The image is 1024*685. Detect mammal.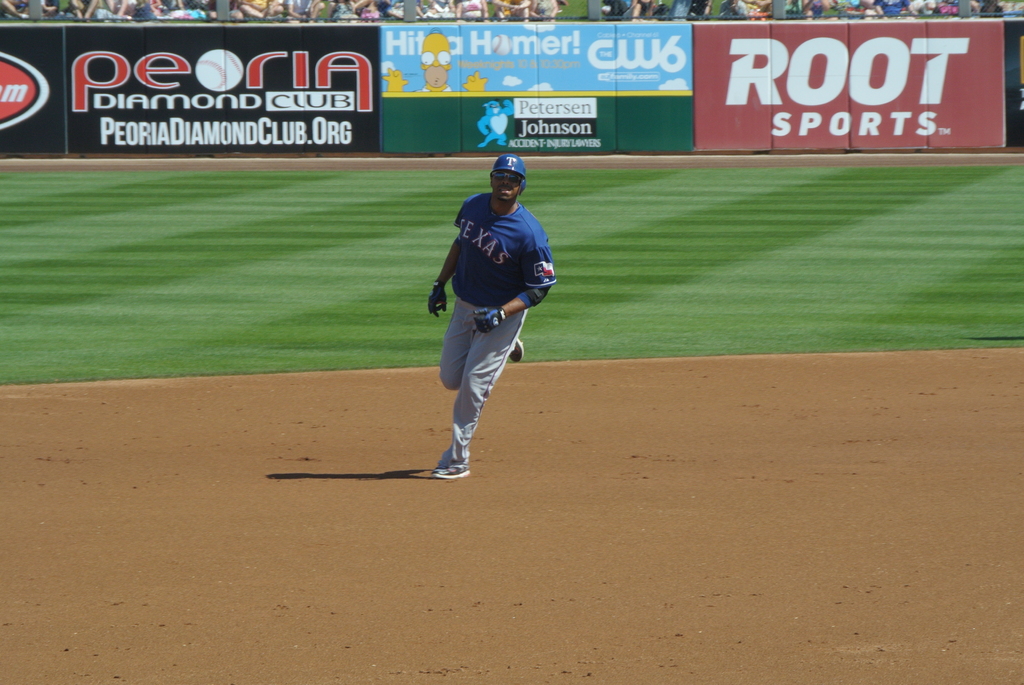
Detection: pyautogui.locateOnScreen(477, 100, 509, 150).
